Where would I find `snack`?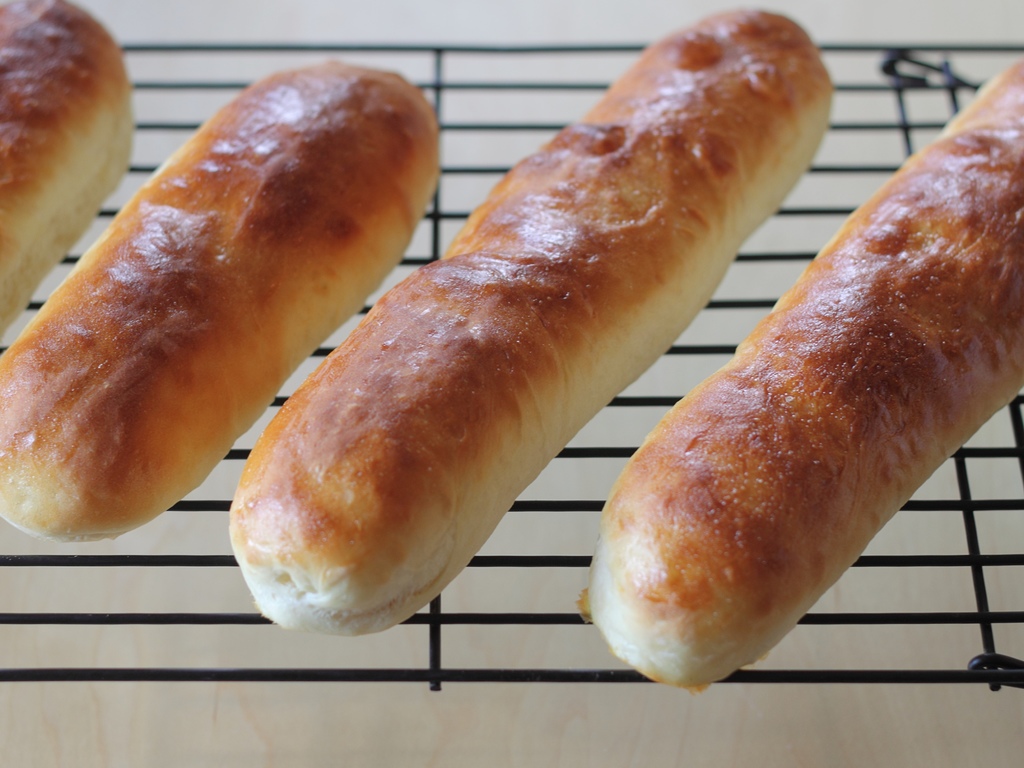
At Rect(593, 173, 1017, 705).
